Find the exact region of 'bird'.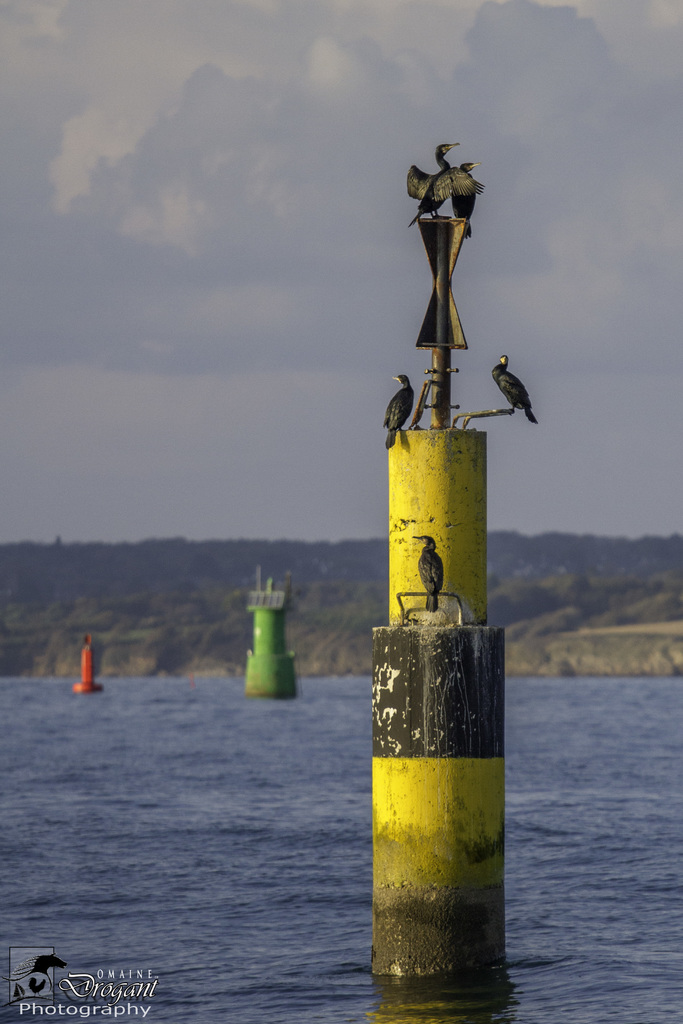
Exact region: [x1=482, y1=352, x2=541, y2=432].
